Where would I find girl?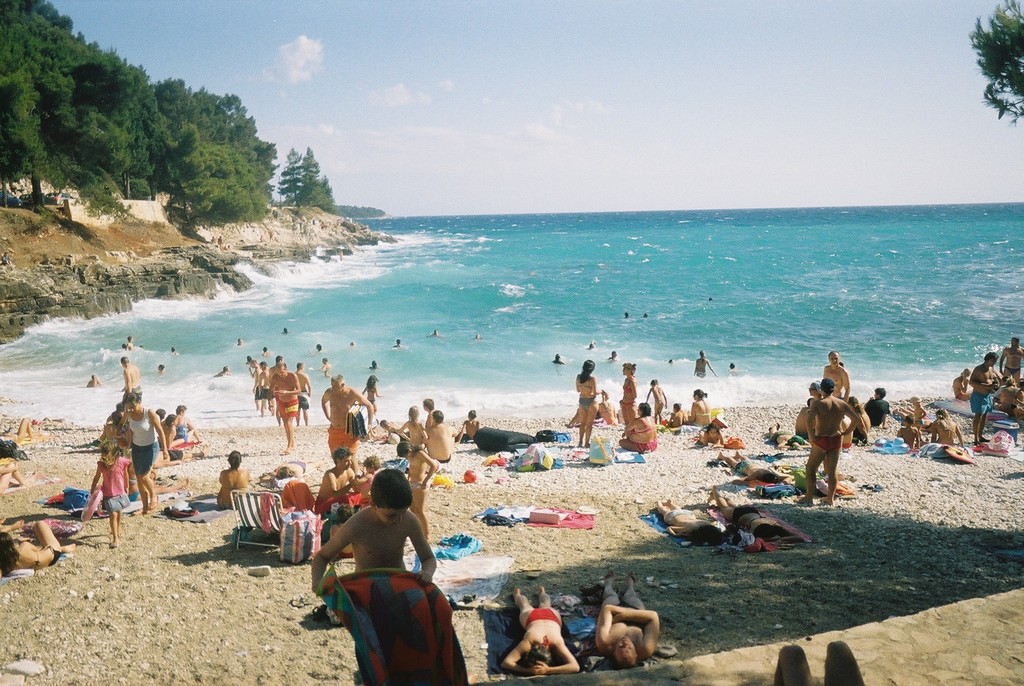
At [left=620, top=361, right=639, bottom=439].
